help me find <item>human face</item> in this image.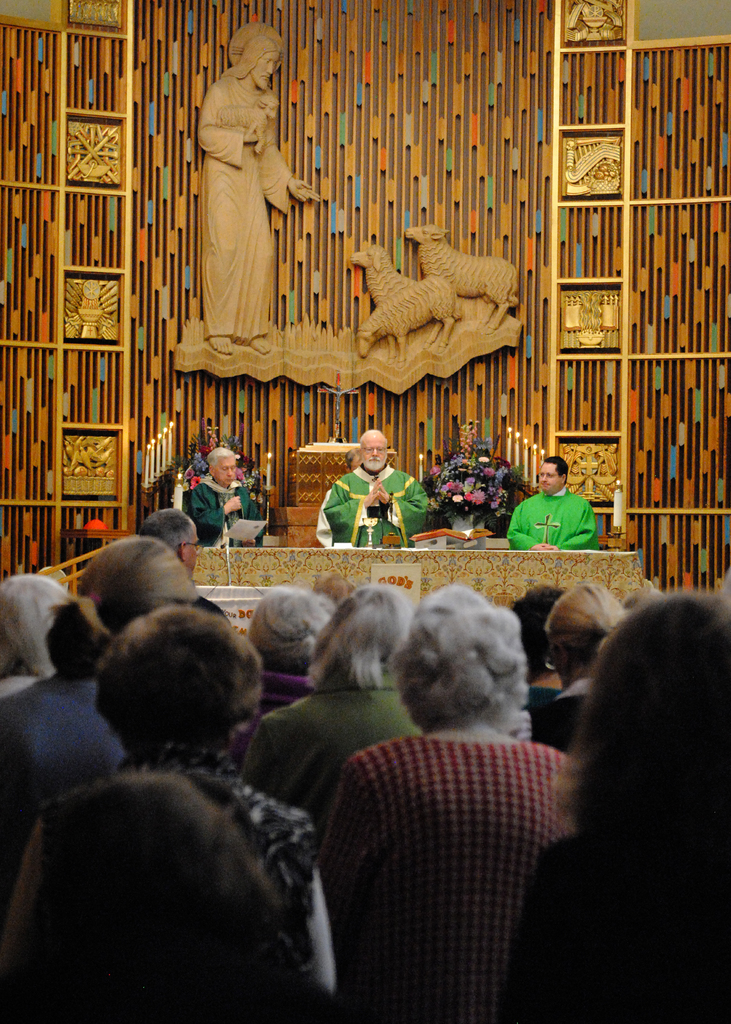
Found it: region(361, 431, 386, 471).
